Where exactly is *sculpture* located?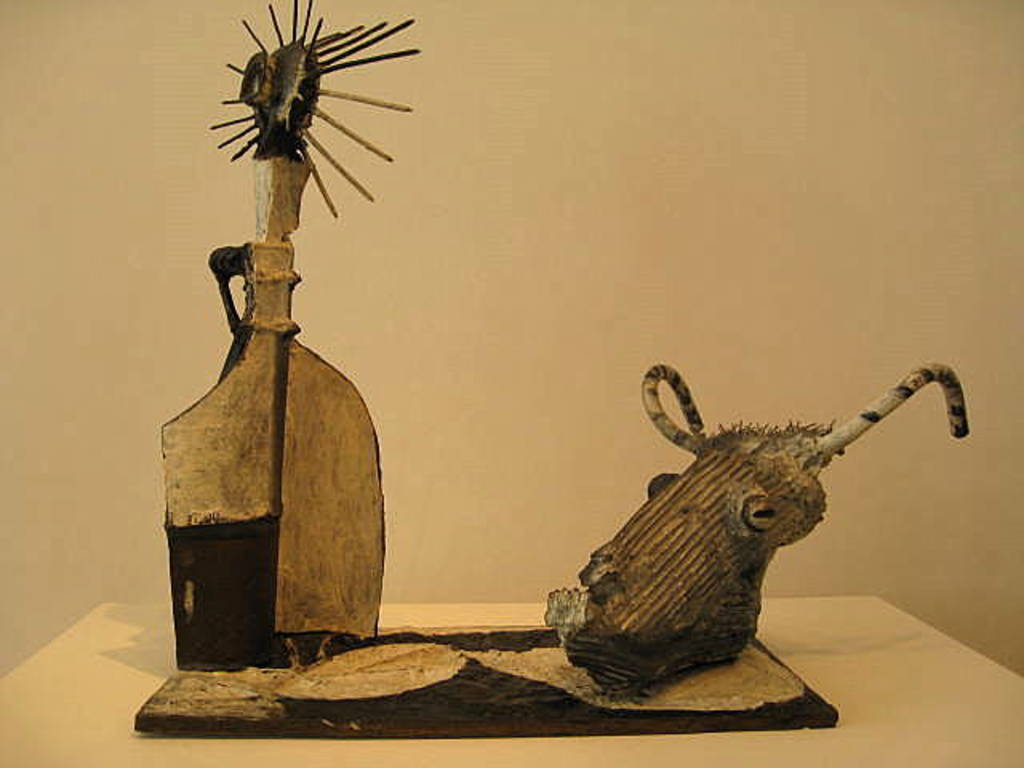
Its bounding box is <box>147,0,392,683</box>.
